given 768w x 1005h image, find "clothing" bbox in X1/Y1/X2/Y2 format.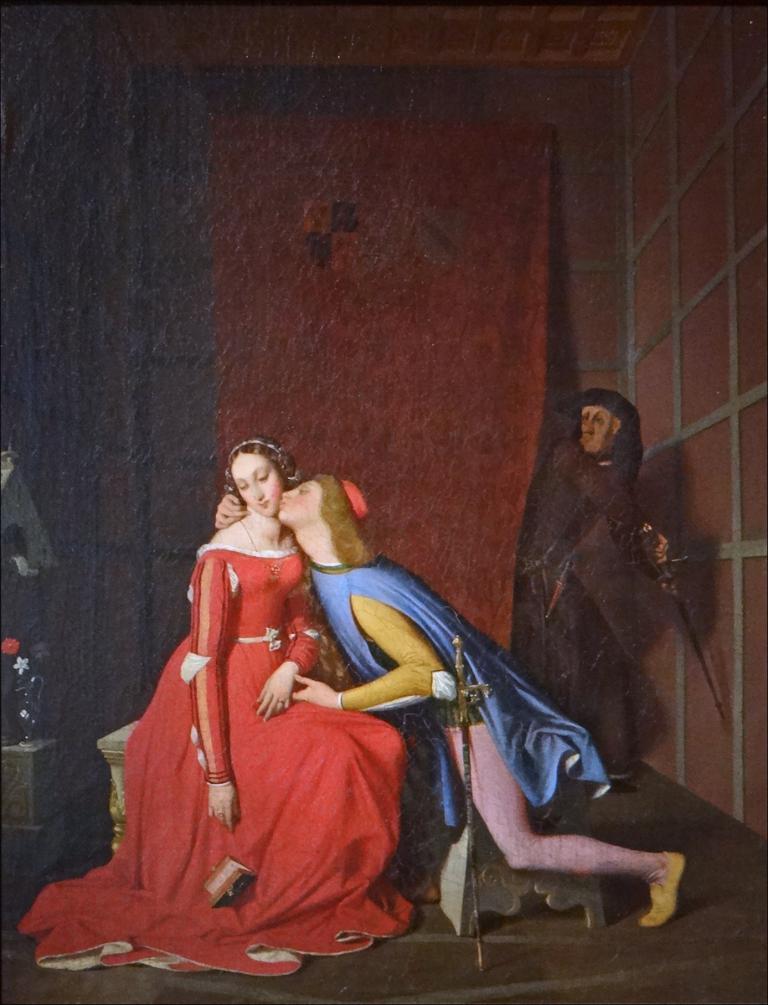
510/435/673/779.
